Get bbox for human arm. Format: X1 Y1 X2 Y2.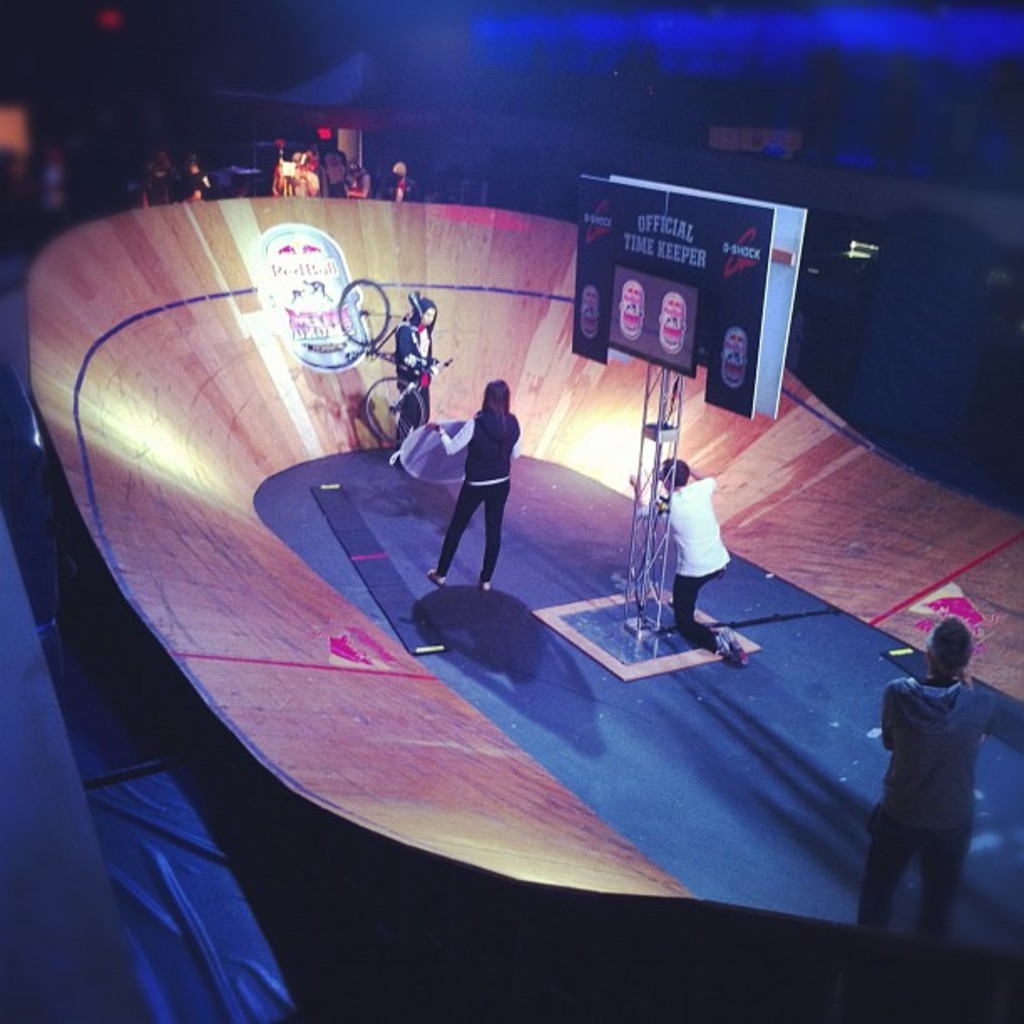
629 474 673 527.
